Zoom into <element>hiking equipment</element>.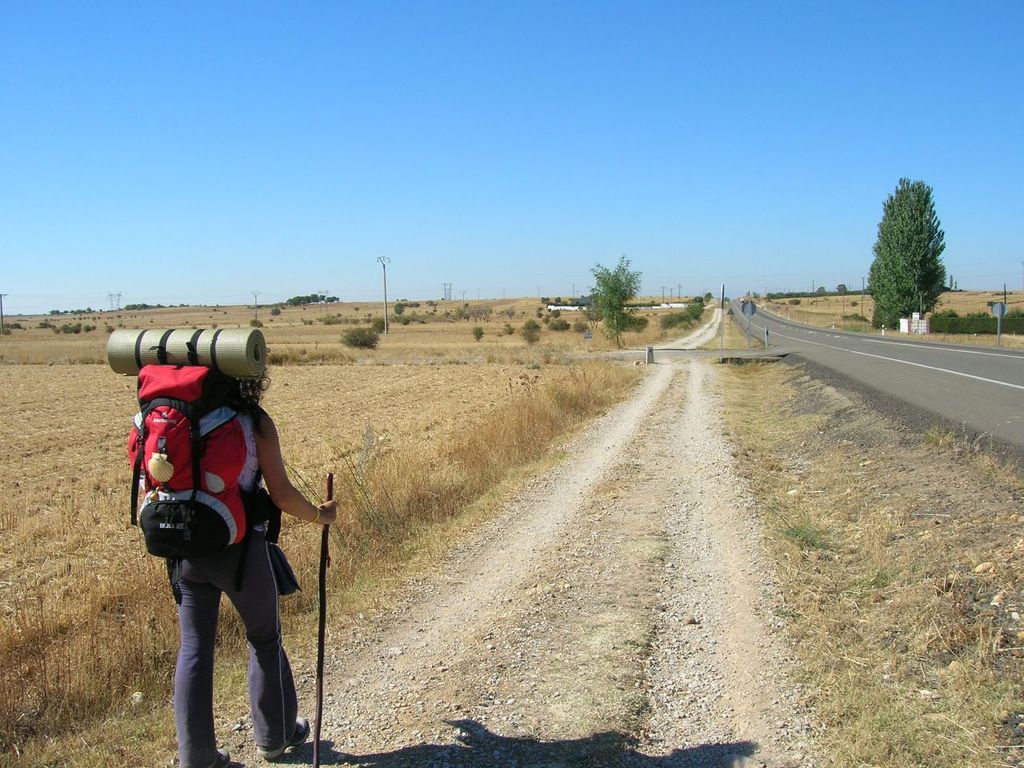
Zoom target: rect(106, 326, 269, 602).
